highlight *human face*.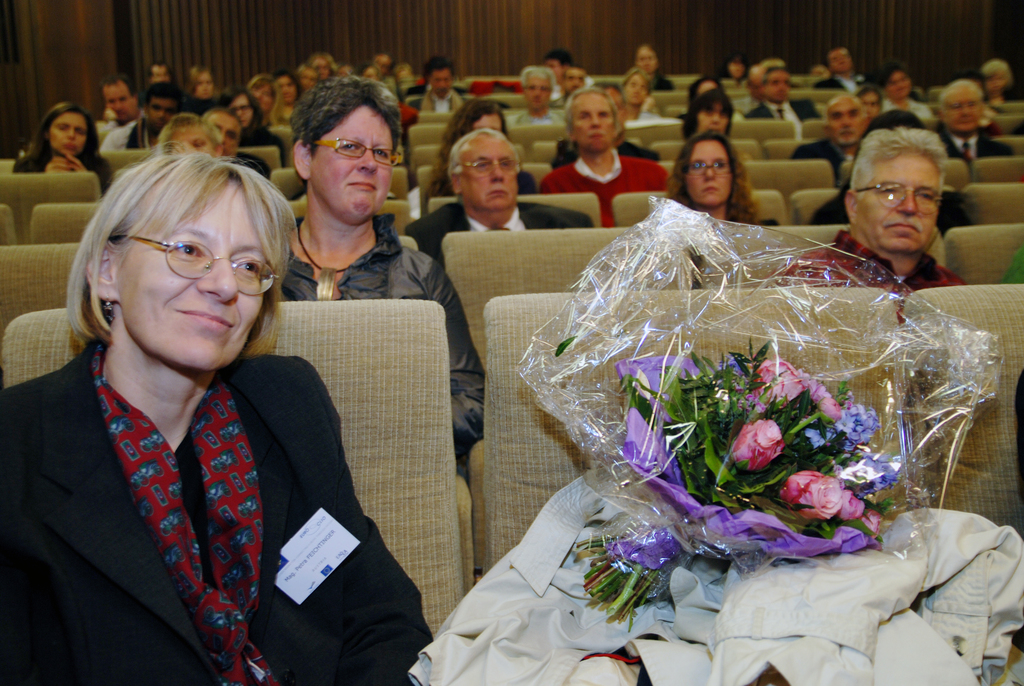
Highlighted region: locate(279, 79, 294, 108).
